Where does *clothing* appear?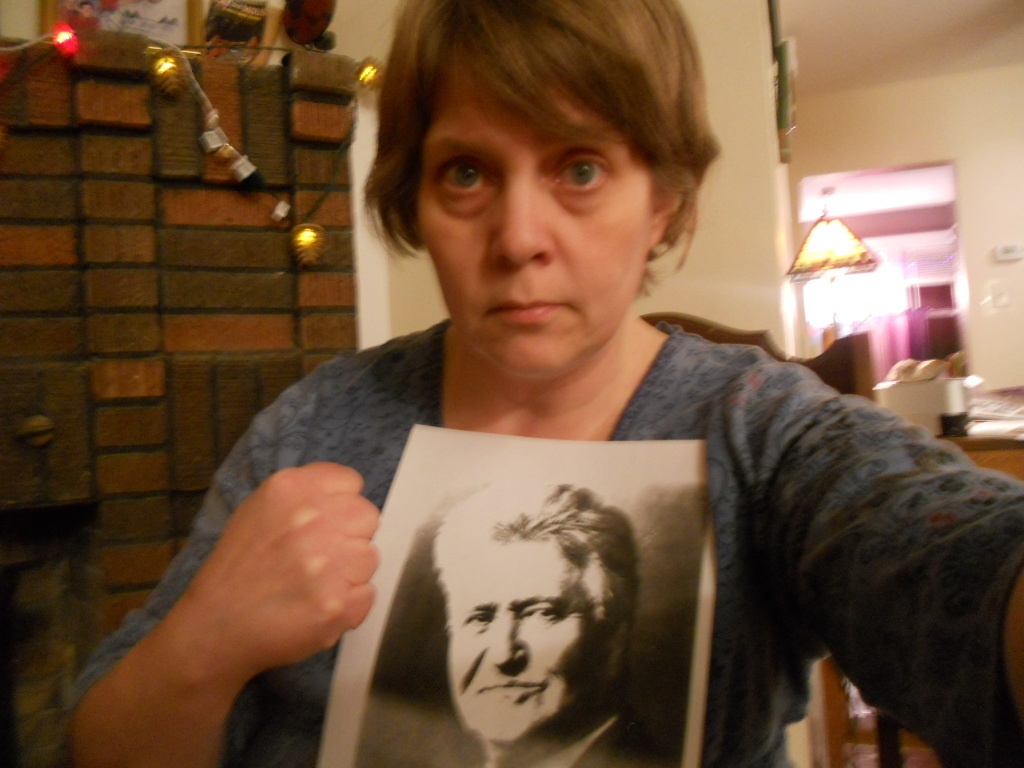
Appears at <box>65,317,1023,767</box>.
